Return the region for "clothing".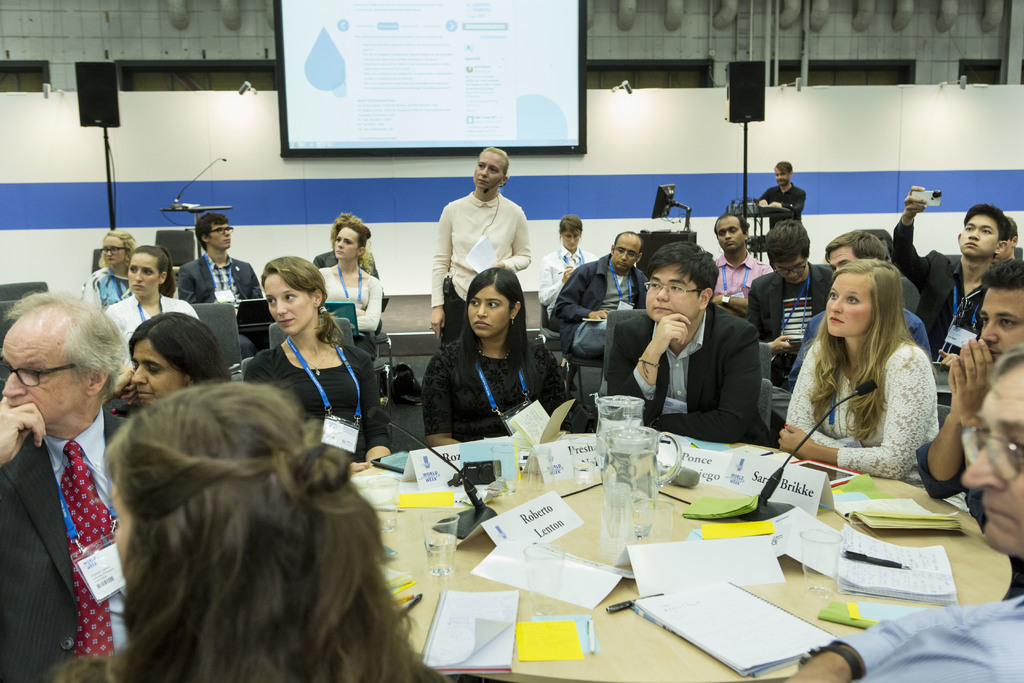
321 267 383 338.
